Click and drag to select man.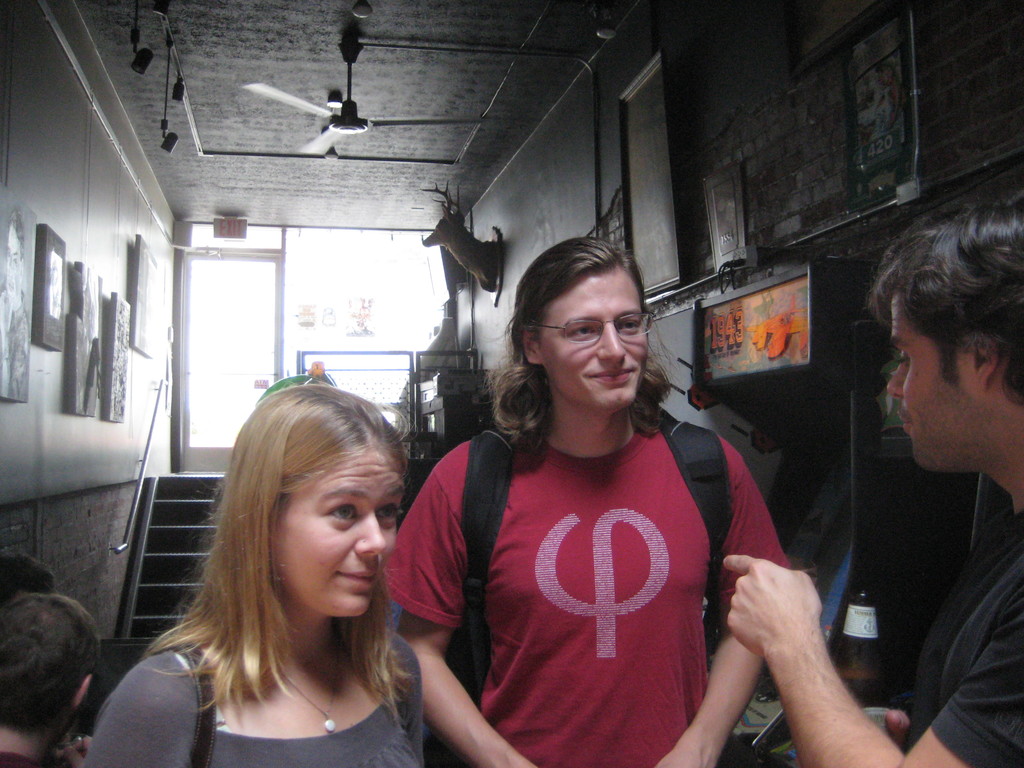
Selection: Rect(720, 197, 1023, 767).
